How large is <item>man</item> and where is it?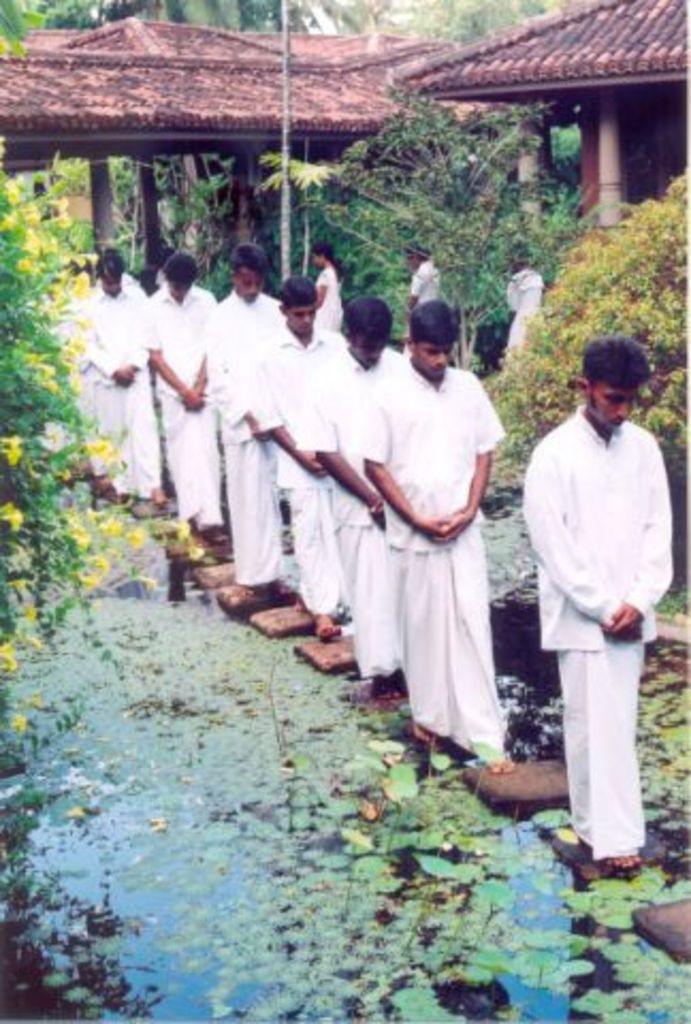
Bounding box: rect(62, 250, 166, 512).
